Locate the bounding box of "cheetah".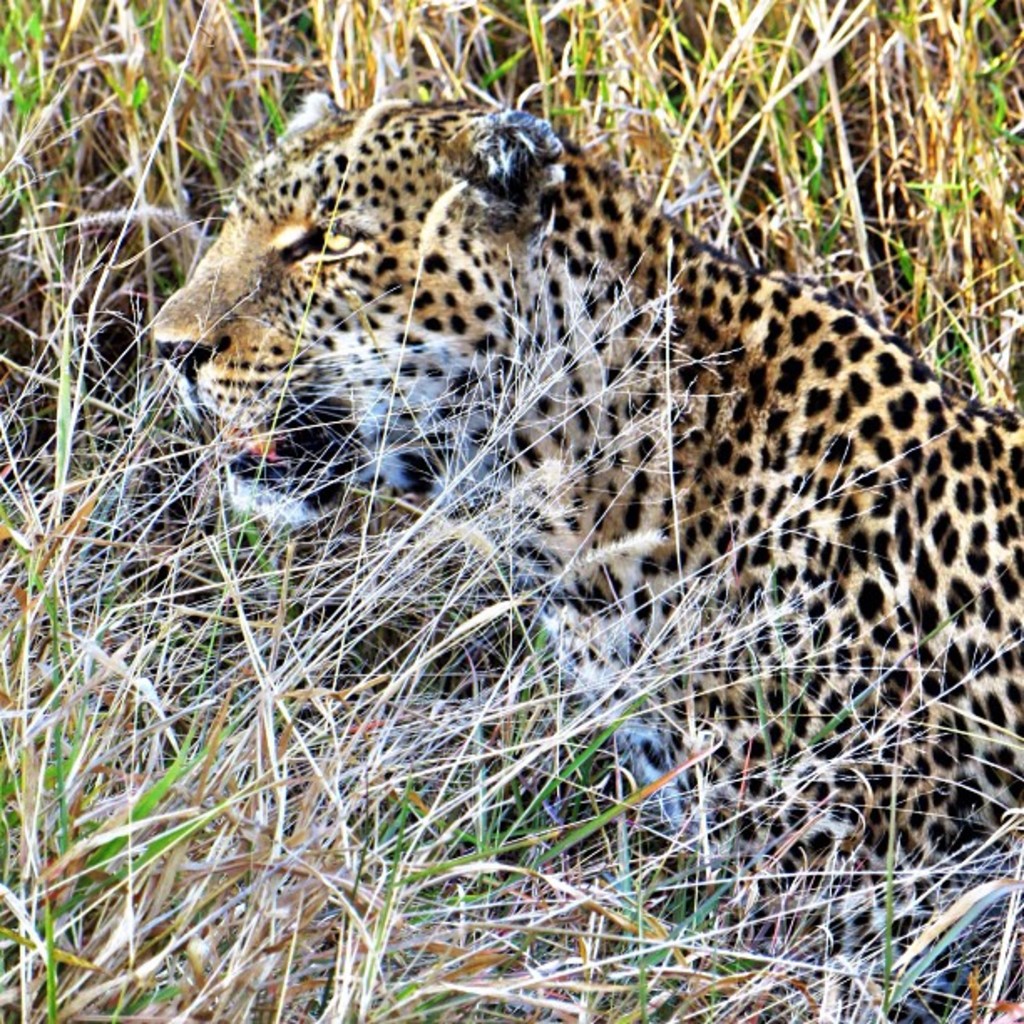
Bounding box: 144 89 1022 914.
